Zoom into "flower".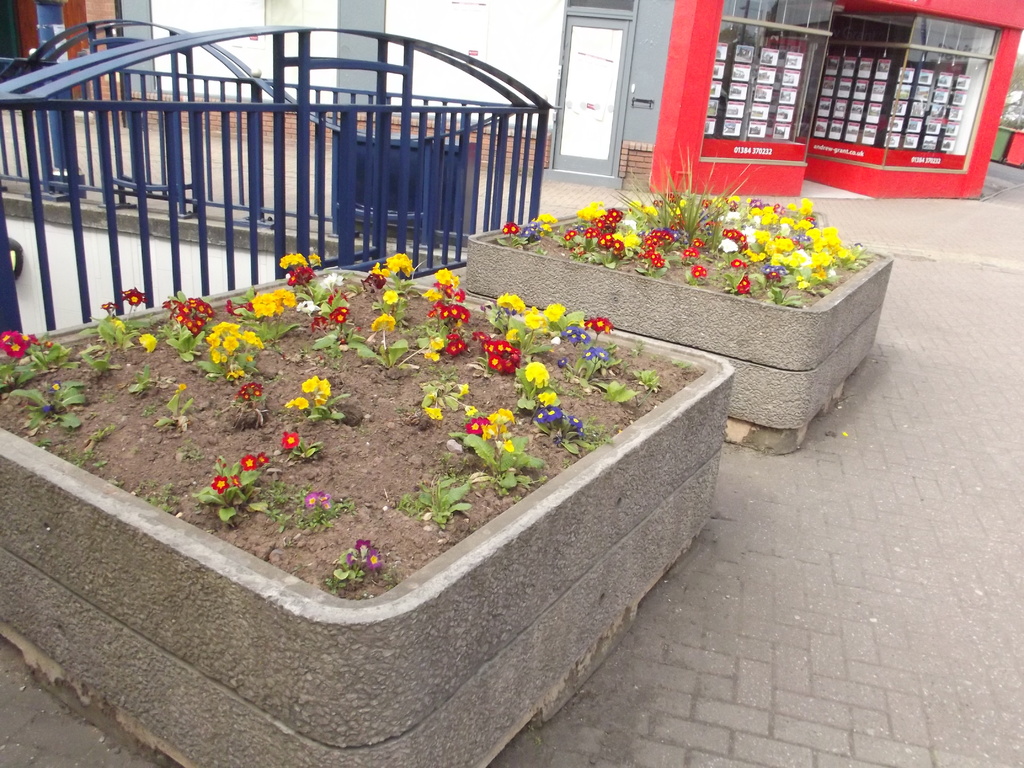
Zoom target: [100,300,113,314].
